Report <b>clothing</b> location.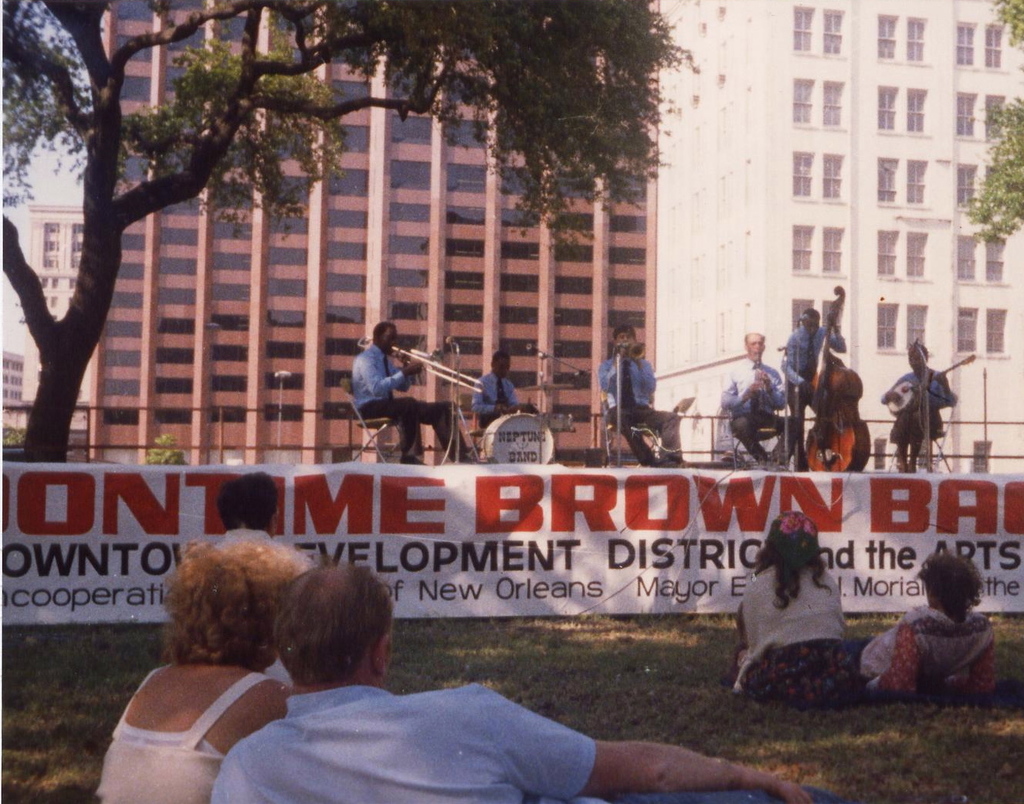
Report: (857,575,1017,715).
